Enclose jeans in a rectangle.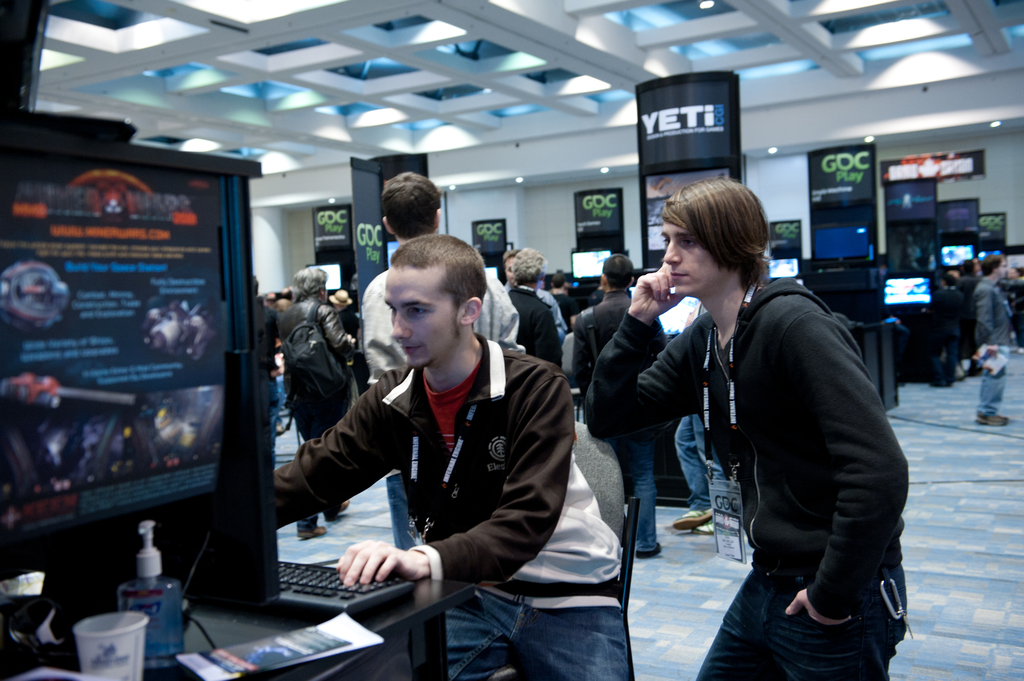
x1=714, y1=551, x2=908, y2=668.
